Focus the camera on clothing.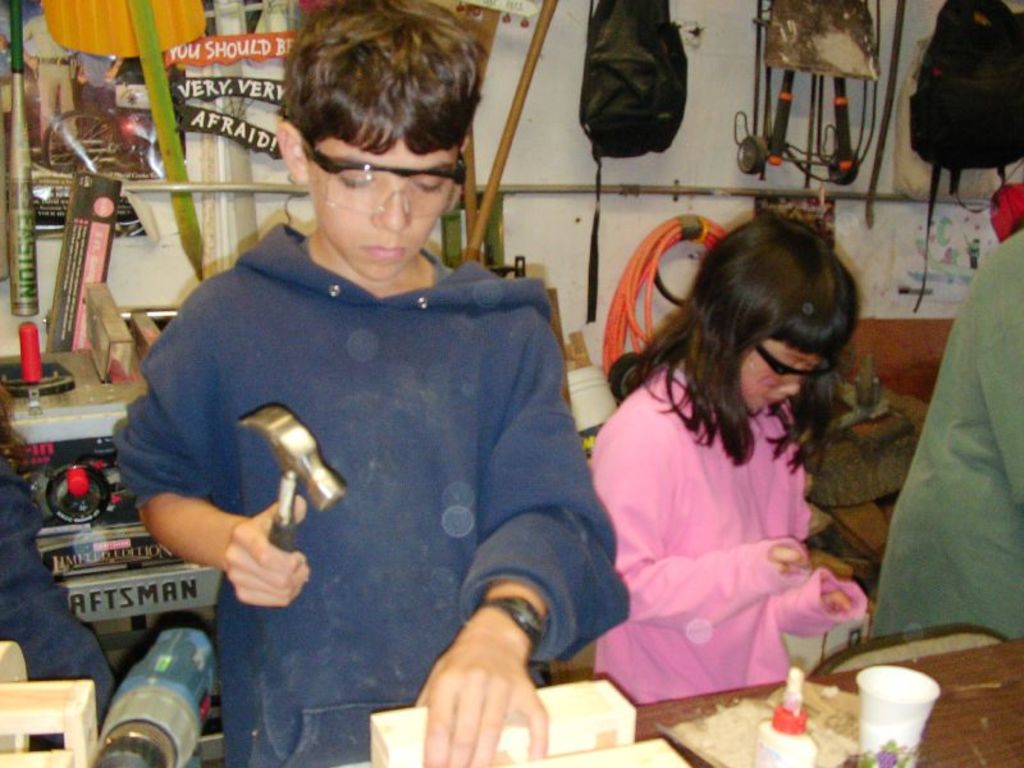
Focus region: {"left": 586, "top": 360, "right": 868, "bottom": 705}.
